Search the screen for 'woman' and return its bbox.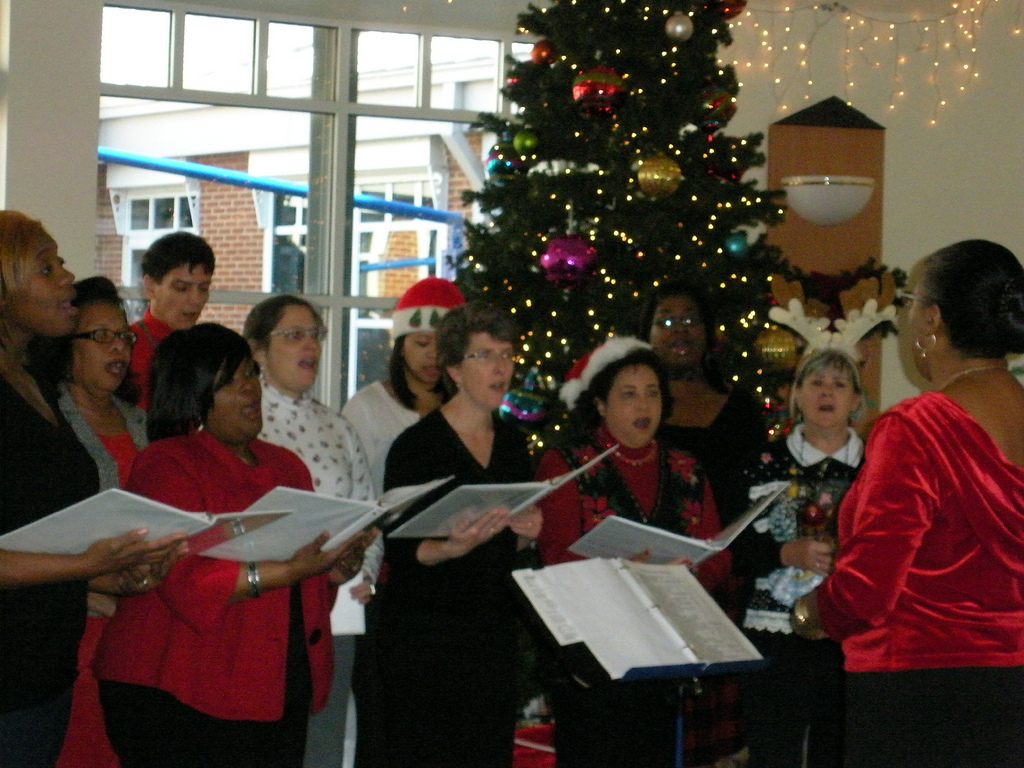
Found: x1=530 y1=330 x2=743 y2=767.
